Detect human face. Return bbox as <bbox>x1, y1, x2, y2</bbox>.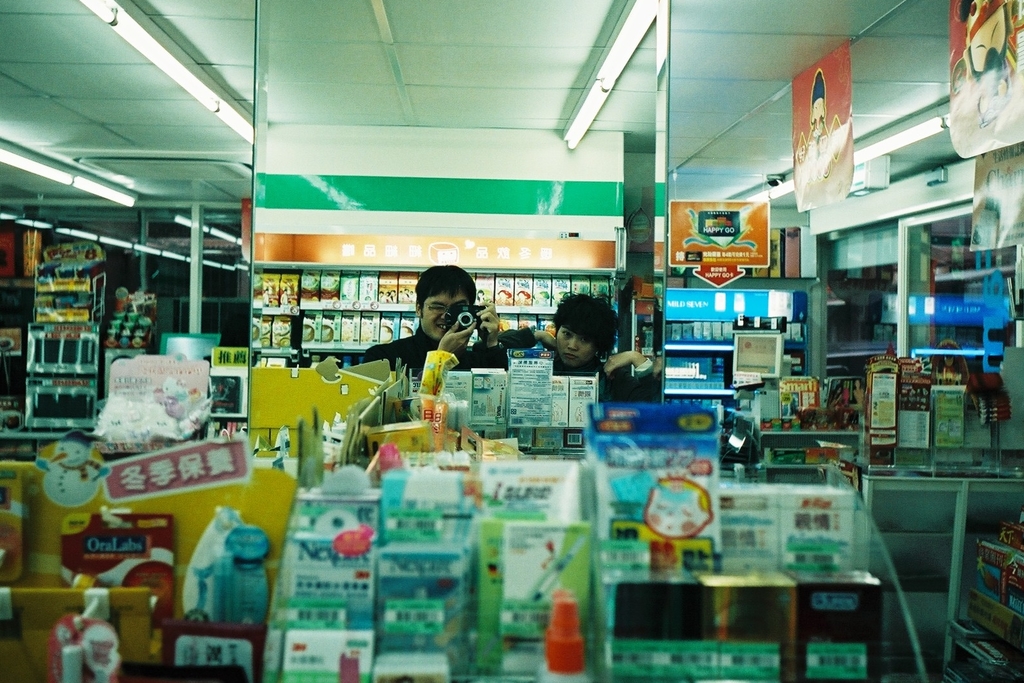
<bbox>419, 288, 469, 341</bbox>.
